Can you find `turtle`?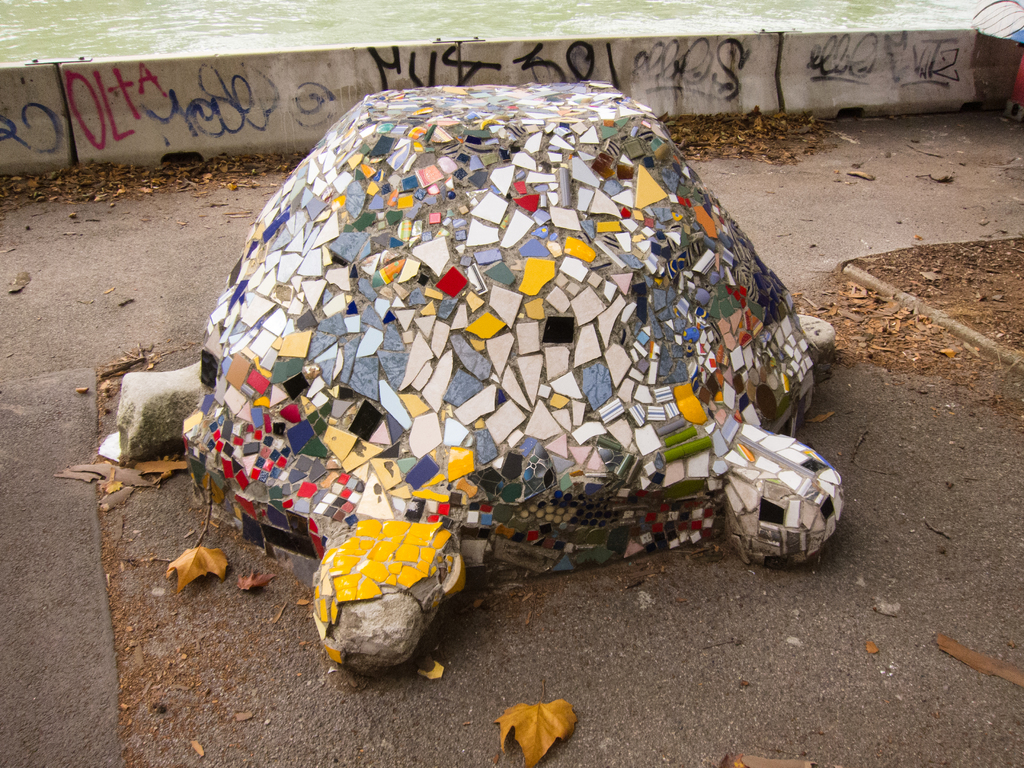
Yes, bounding box: [left=116, top=78, right=845, bottom=680].
